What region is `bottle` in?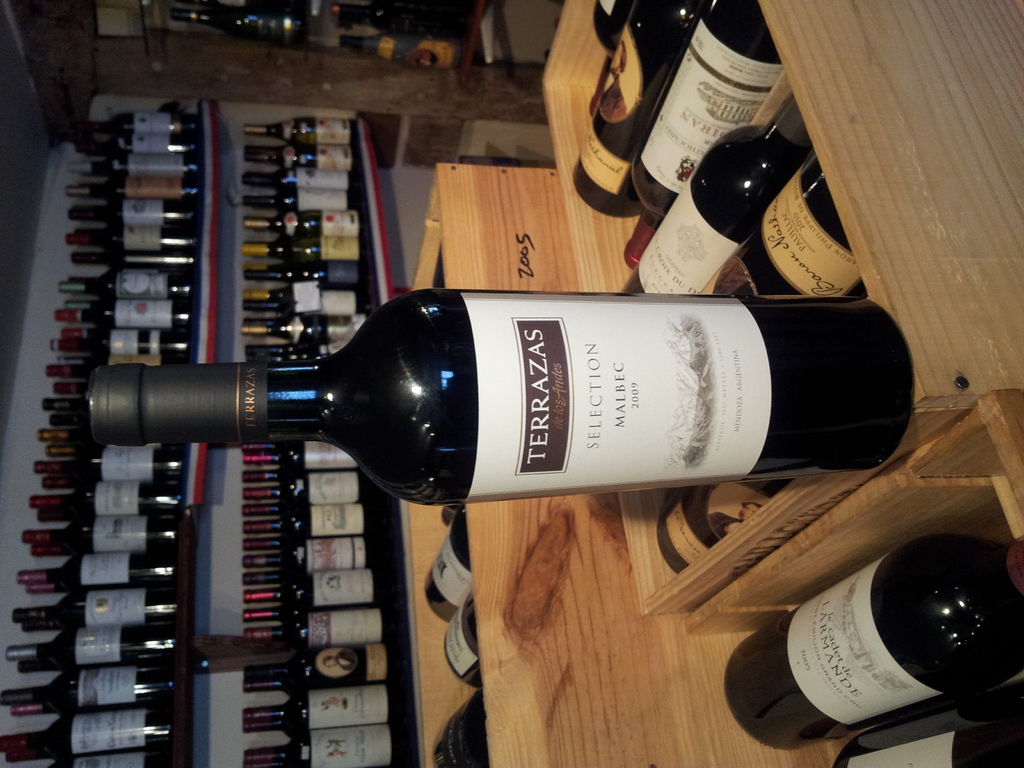
bbox(240, 261, 363, 288).
